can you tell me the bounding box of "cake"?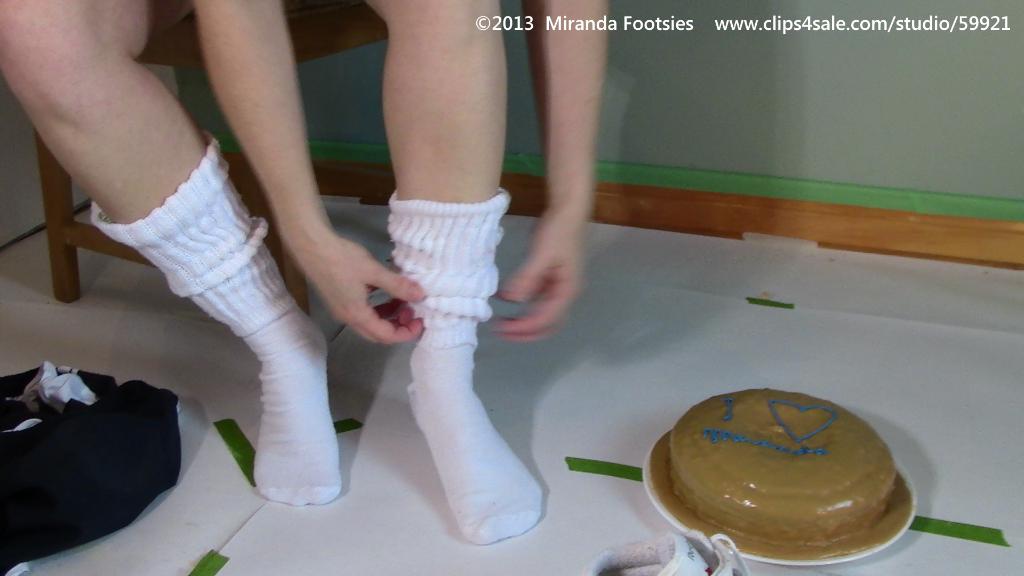
rect(658, 389, 912, 553).
